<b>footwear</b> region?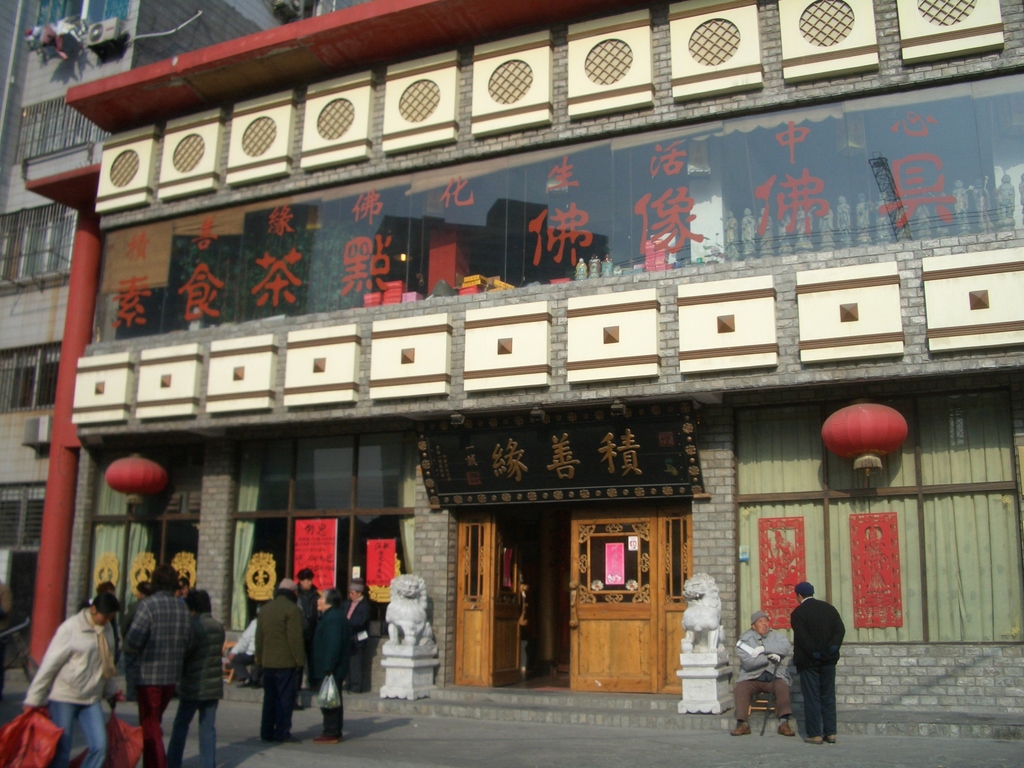
Rect(732, 723, 756, 735)
